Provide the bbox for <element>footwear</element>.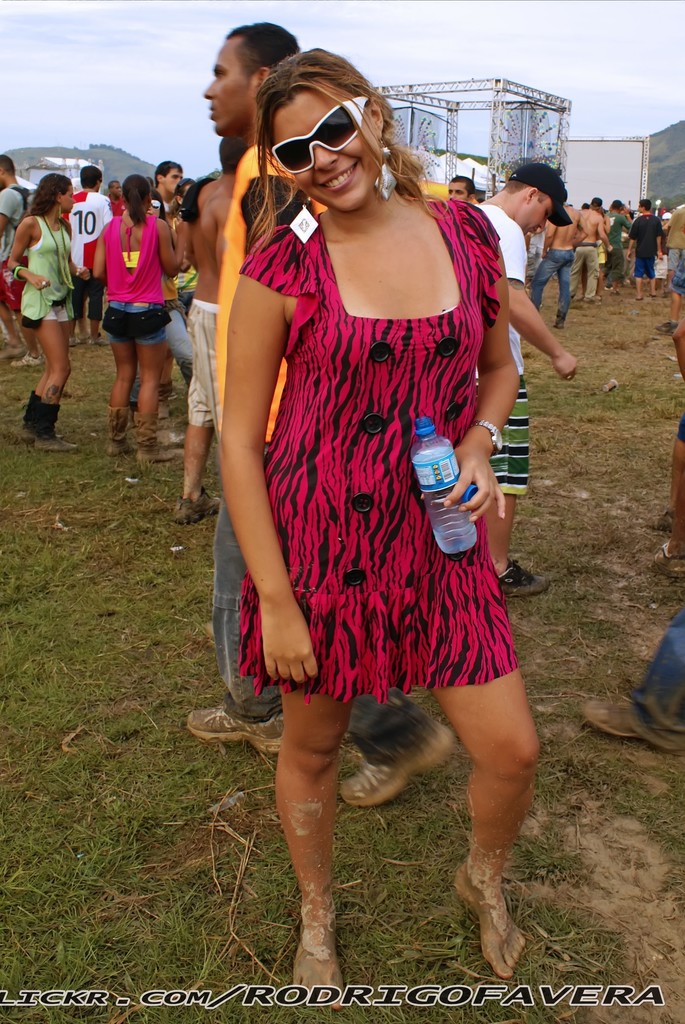
500/561/544/594.
